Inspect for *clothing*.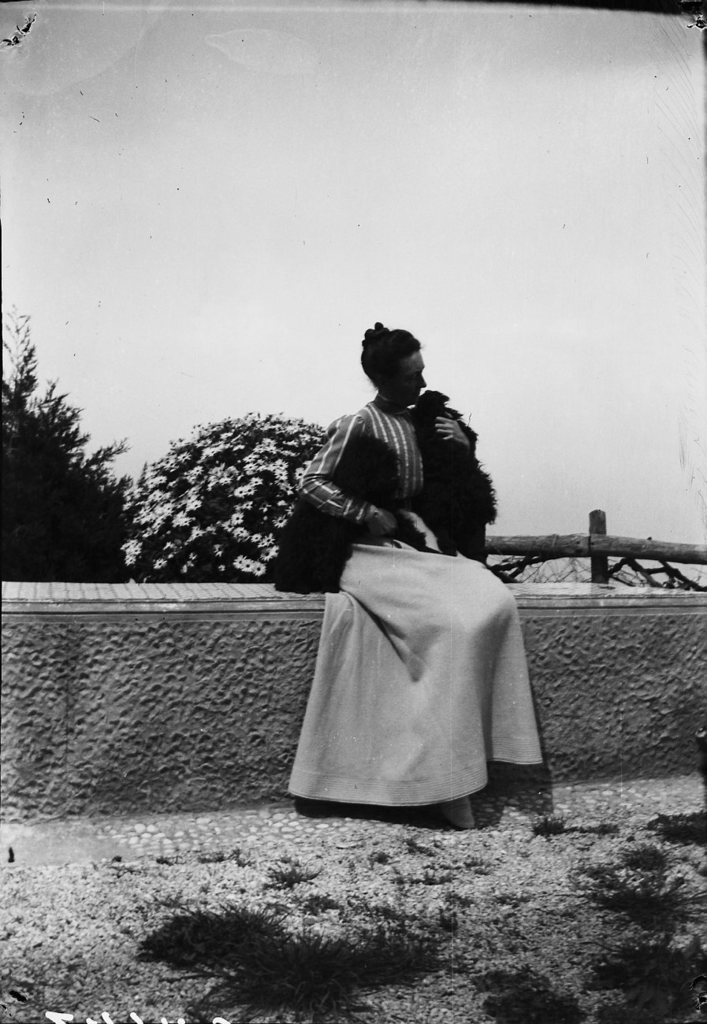
Inspection: select_region(273, 420, 539, 820).
